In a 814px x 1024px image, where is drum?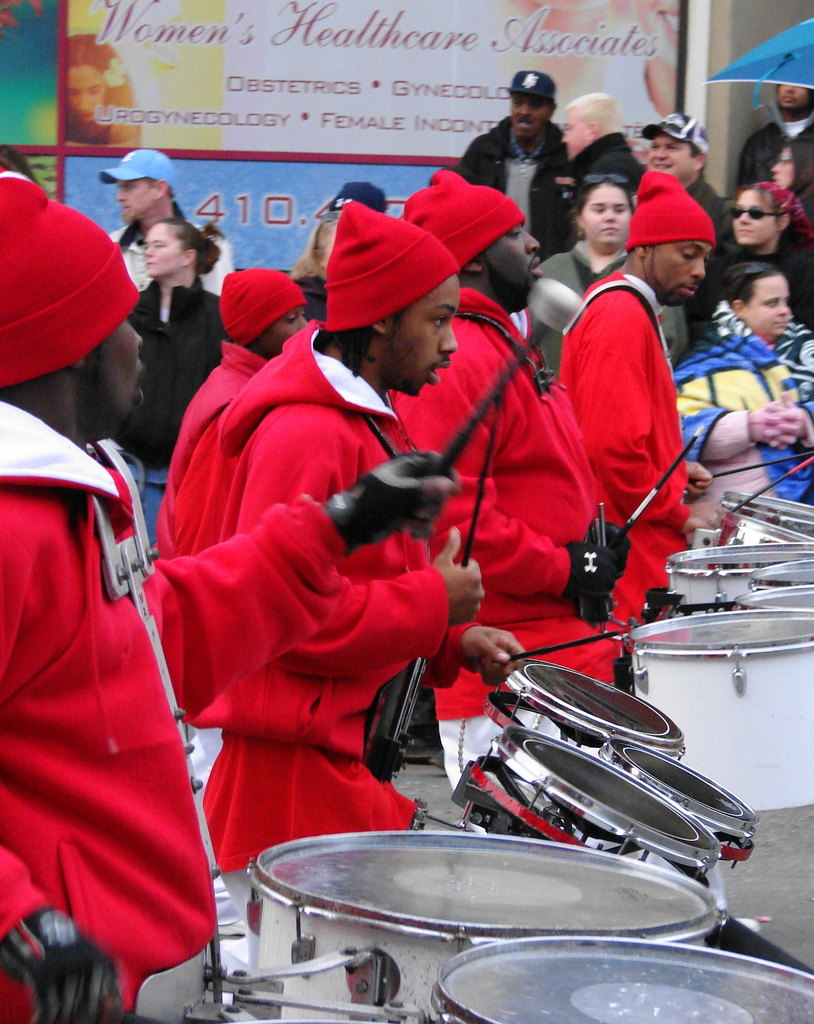
l=463, t=729, r=726, b=872.
